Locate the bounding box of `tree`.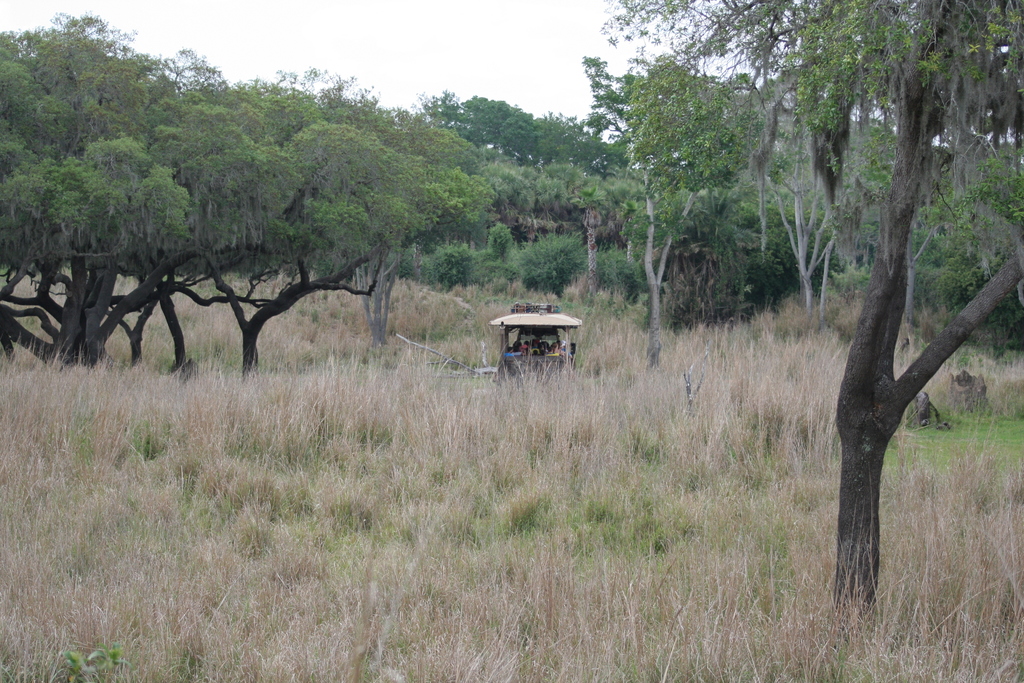
Bounding box: (410, 82, 635, 172).
